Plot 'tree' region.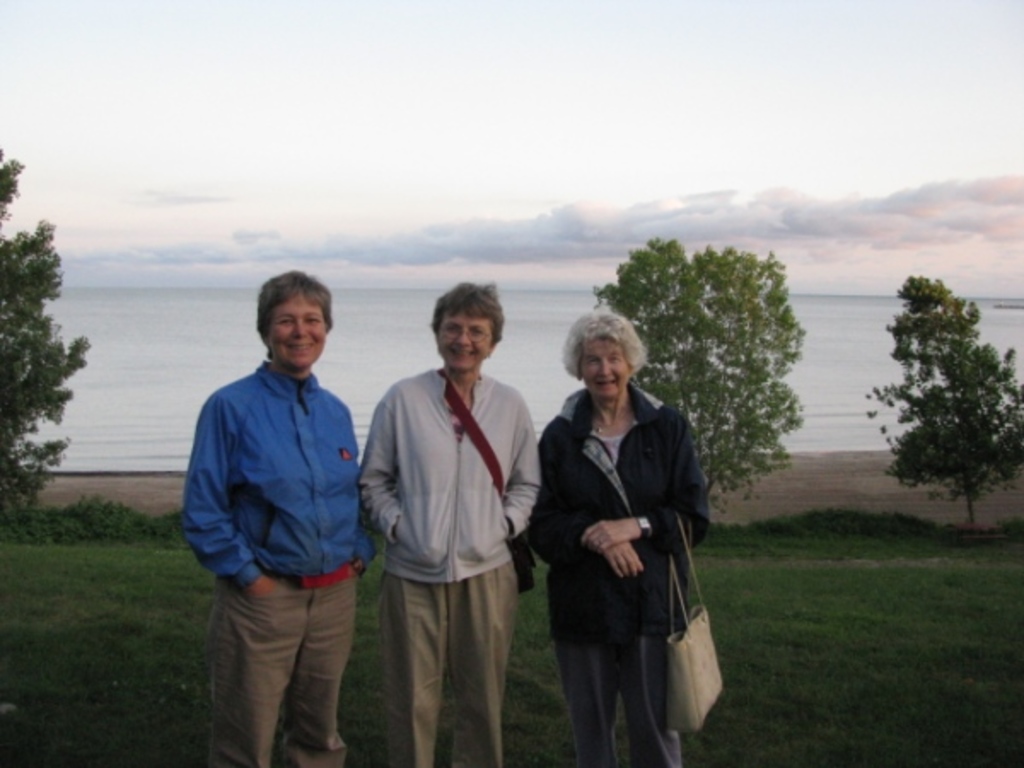
Plotted at (left=0, top=142, right=96, bottom=548).
